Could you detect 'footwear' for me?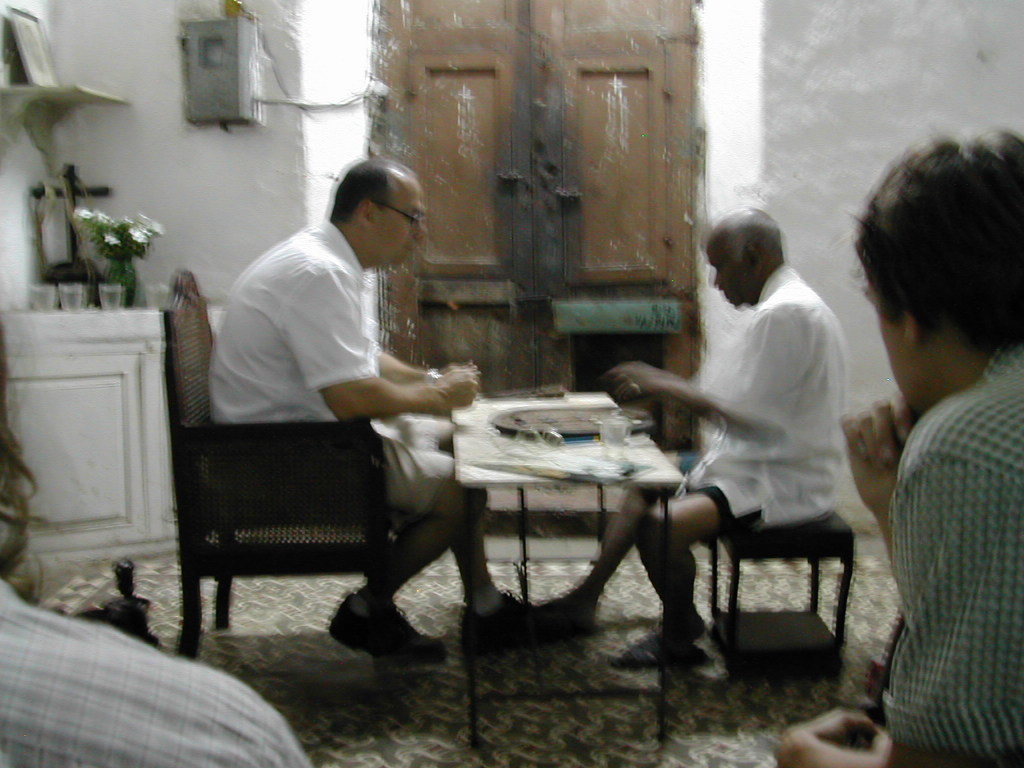
Detection result: region(329, 582, 414, 669).
